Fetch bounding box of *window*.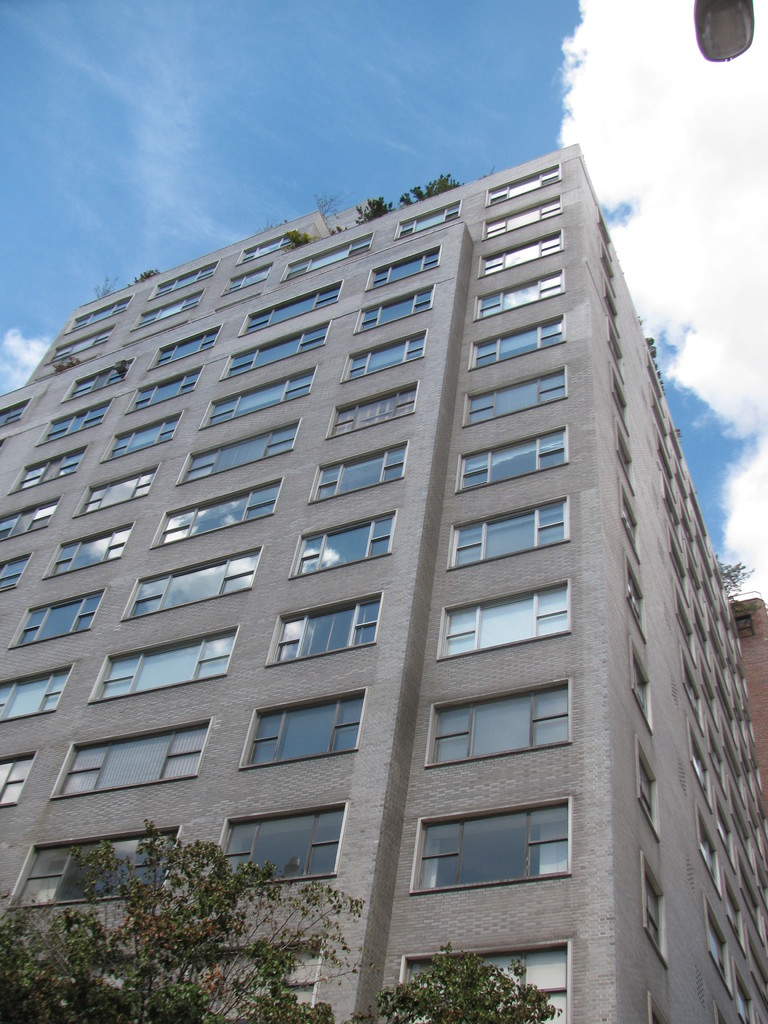
Bbox: 634 653 650 731.
